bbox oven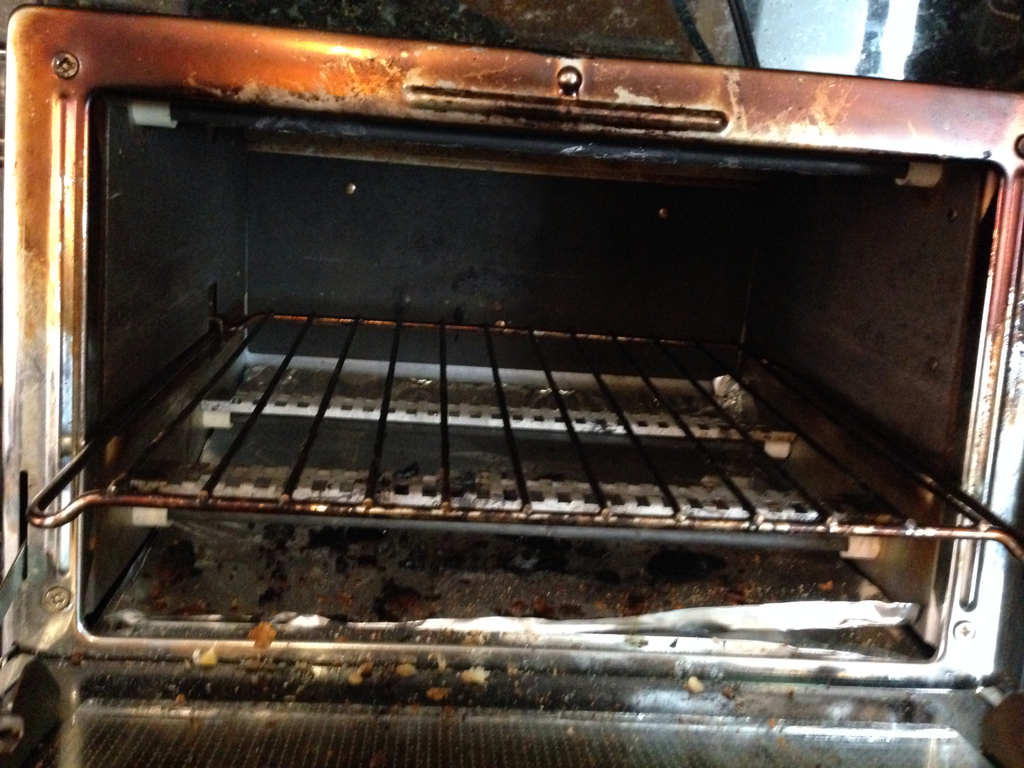
bbox=(0, 4, 1023, 767)
